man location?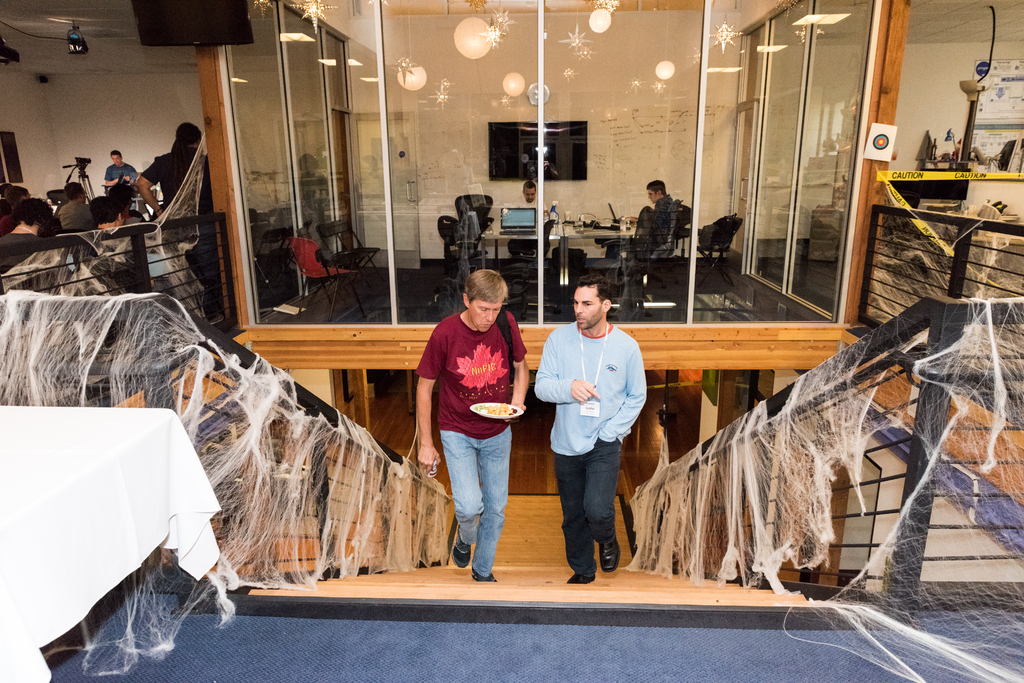
<box>532,275,648,584</box>
